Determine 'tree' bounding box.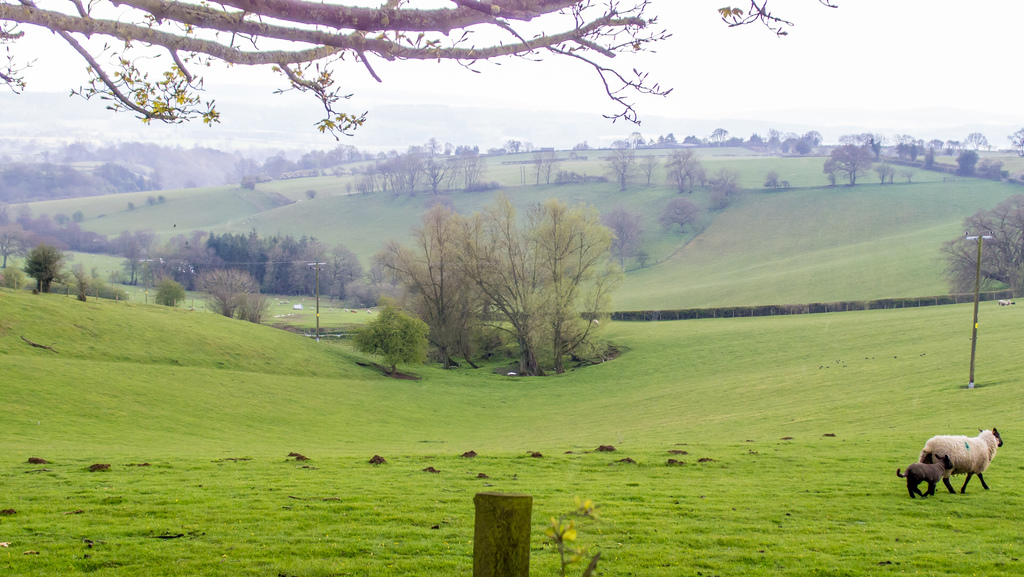
Determined: select_region(936, 195, 1023, 298).
